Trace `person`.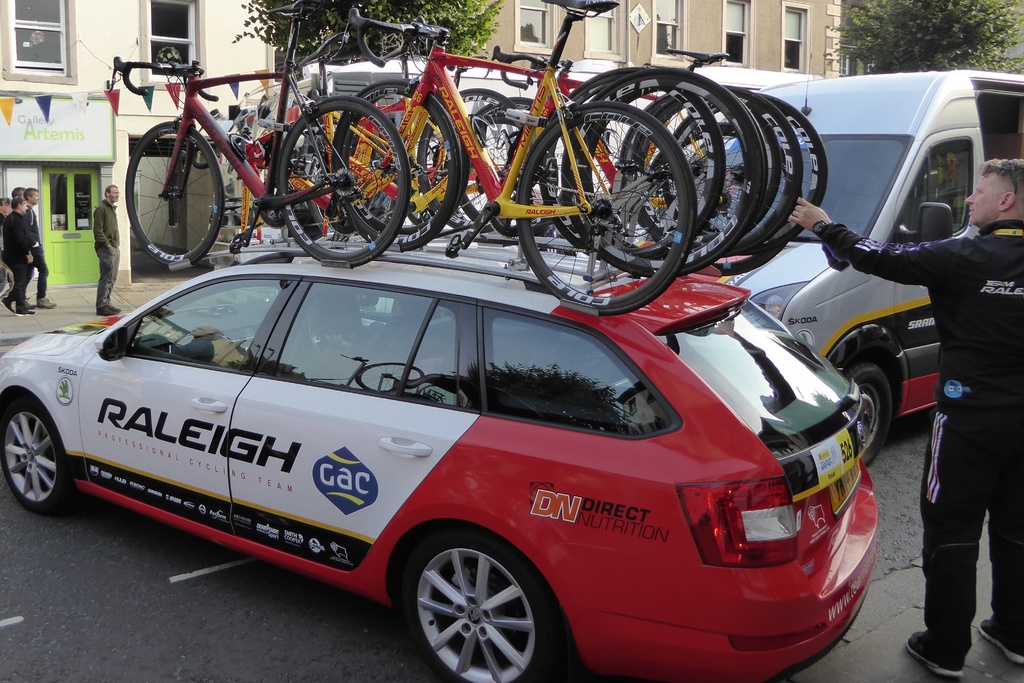
Traced to [x1=0, y1=195, x2=10, y2=235].
